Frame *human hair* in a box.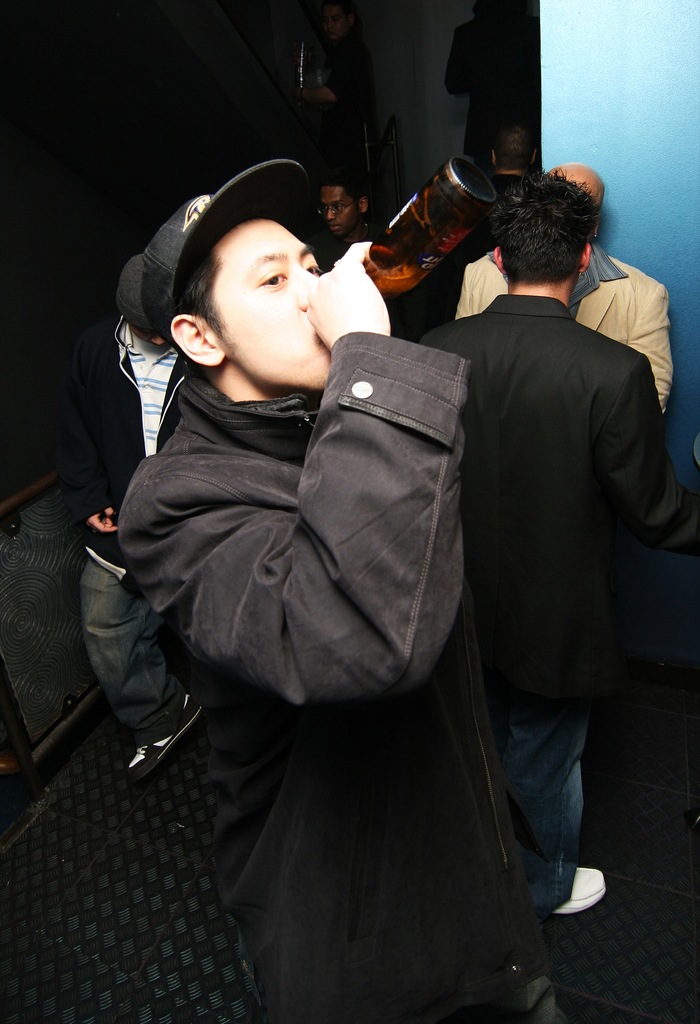
171 240 237 352.
